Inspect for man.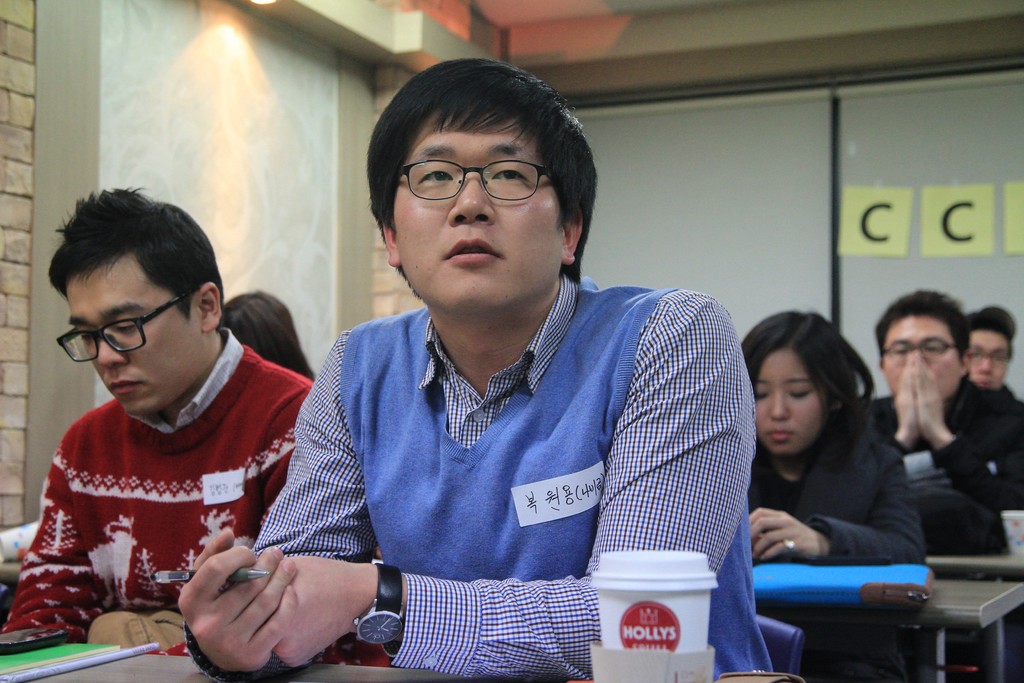
Inspection: x1=0 y1=183 x2=316 y2=653.
